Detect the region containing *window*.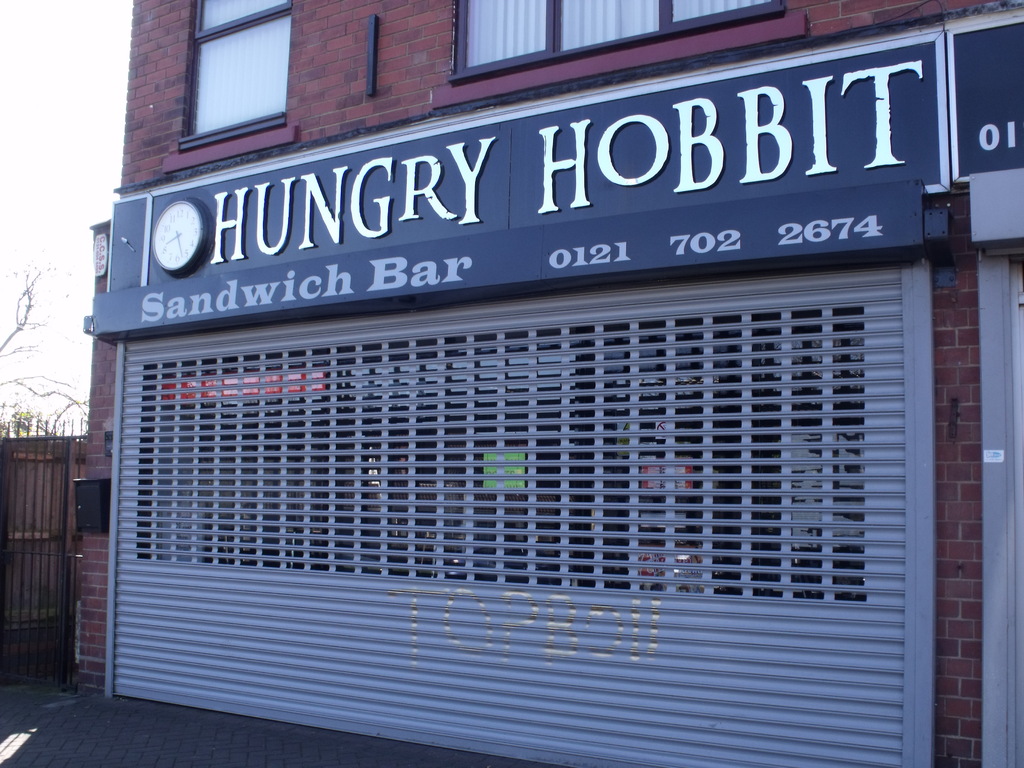
select_region(446, 3, 790, 64).
